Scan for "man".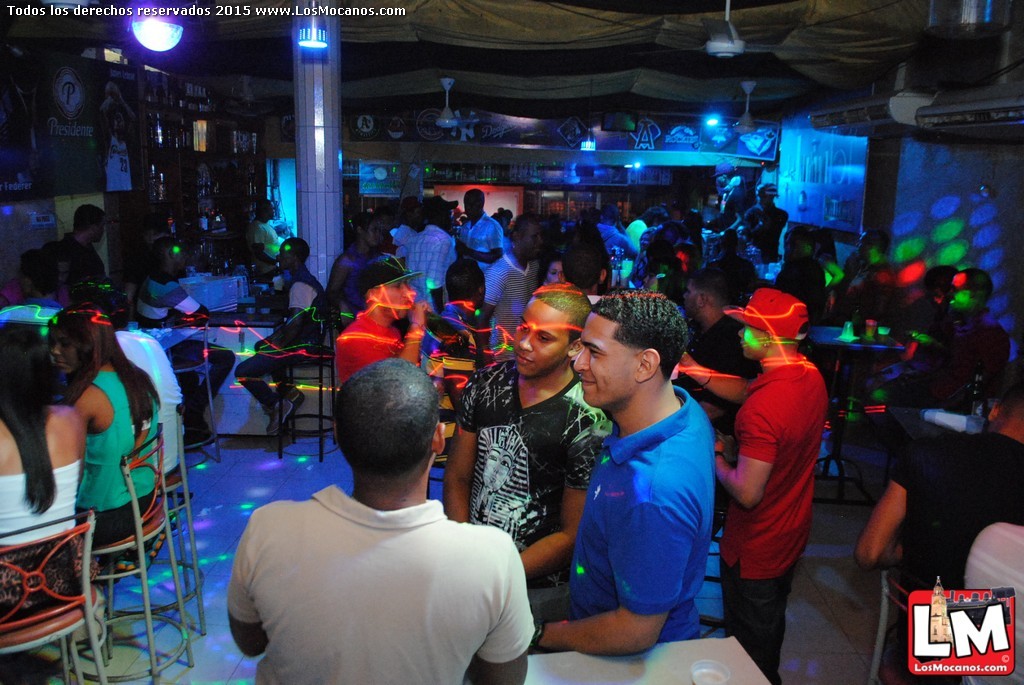
Scan result: pyautogui.locateOnScreen(847, 374, 1023, 684).
